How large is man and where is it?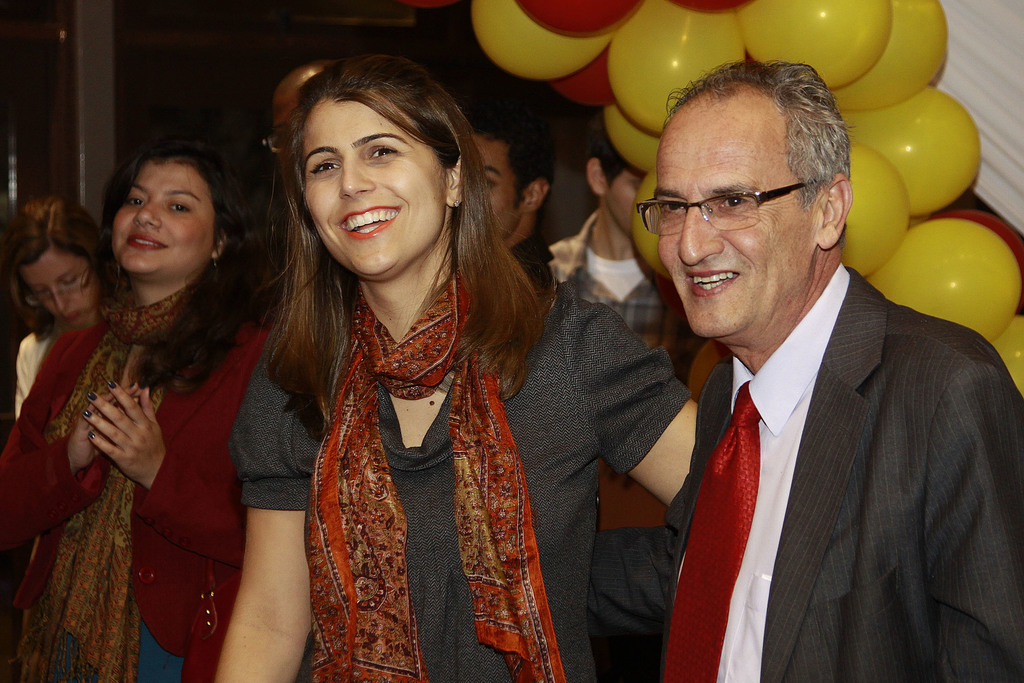
Bounding box: {"left": 473, "top": 106, "right": 568, "bottom": 314}.
